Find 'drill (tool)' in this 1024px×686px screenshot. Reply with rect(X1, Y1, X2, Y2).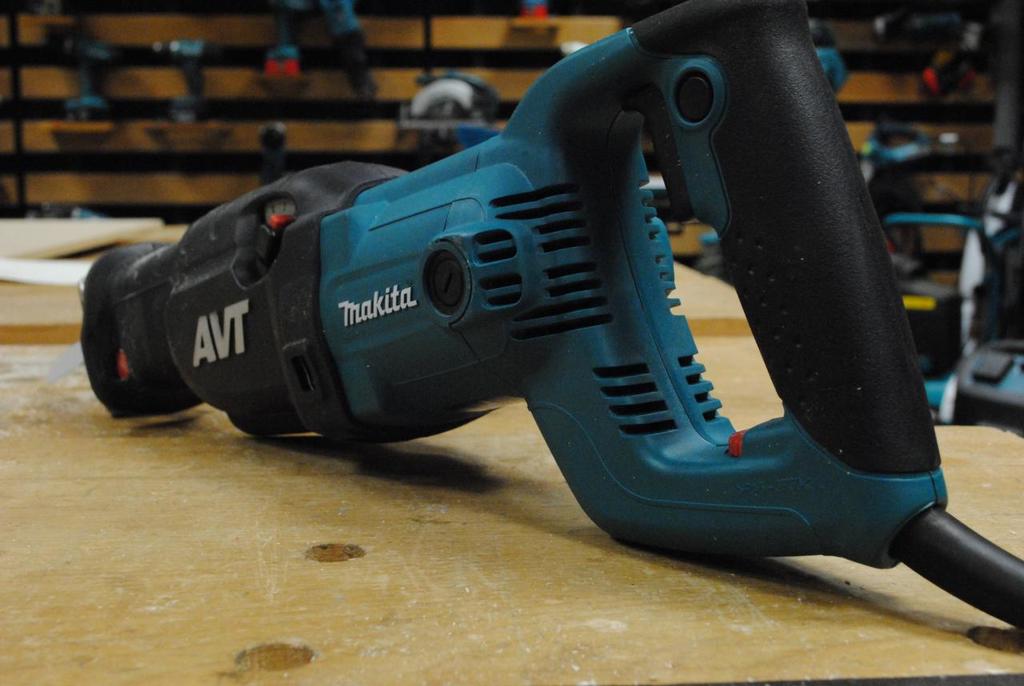
rect(79, 0, 1023, 631).
